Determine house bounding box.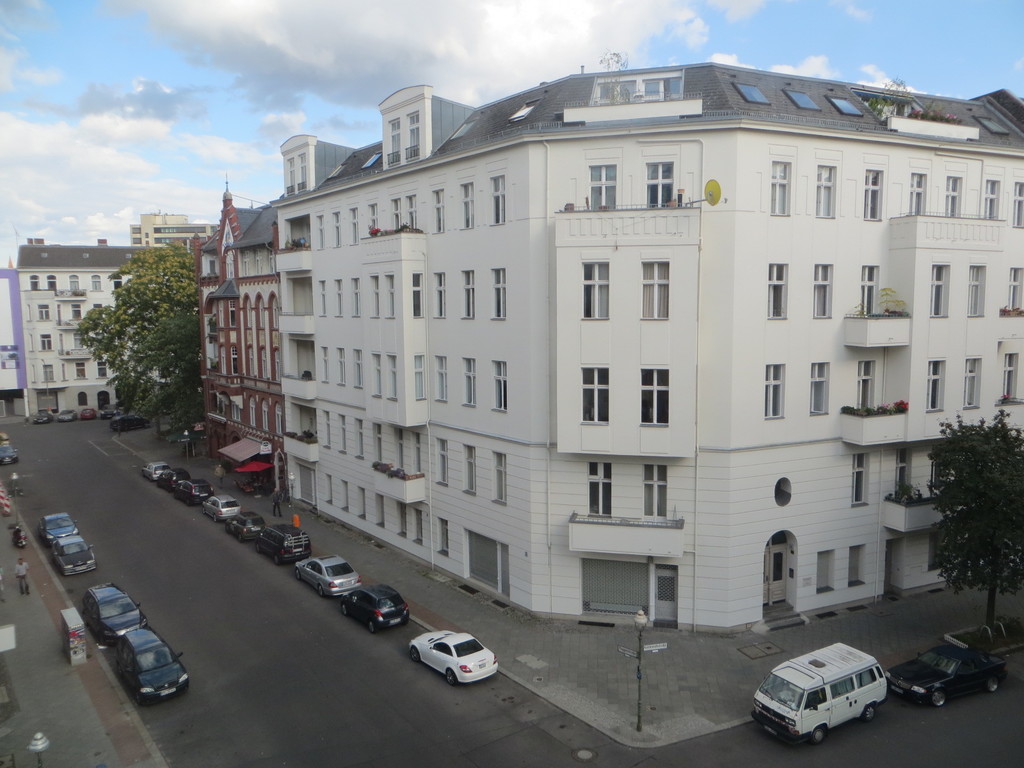
Determined: BBox(273, 58, 1023, 641).
